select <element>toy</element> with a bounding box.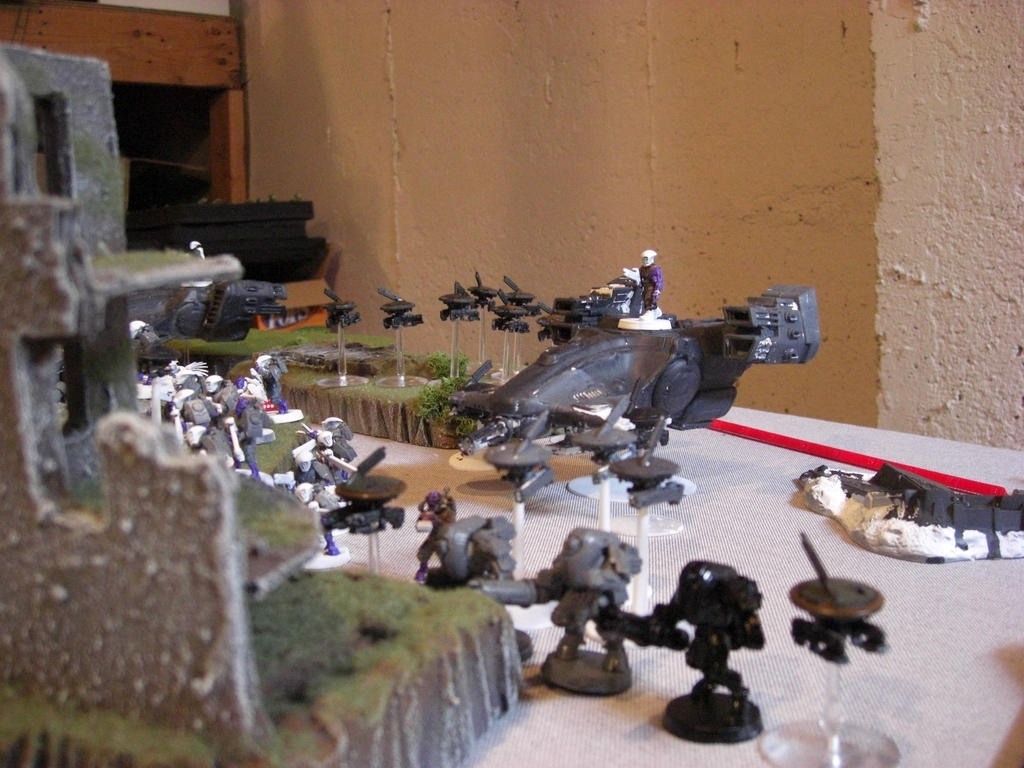
[545,275,638,326].
